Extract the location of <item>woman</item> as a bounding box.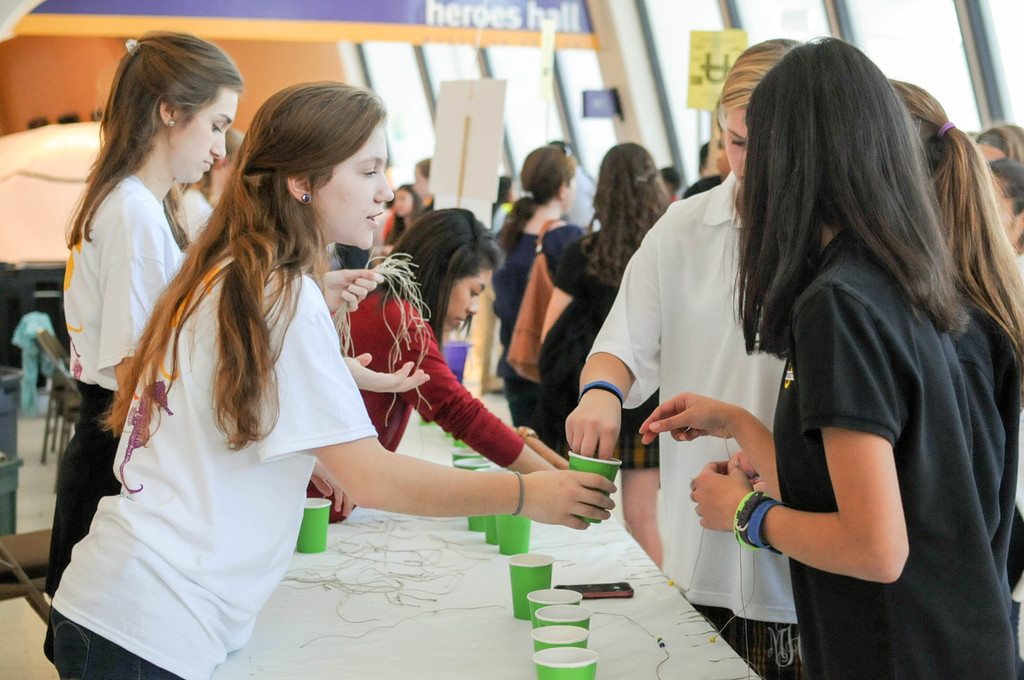
[left=50, top=74, right=614, bottom=679].
